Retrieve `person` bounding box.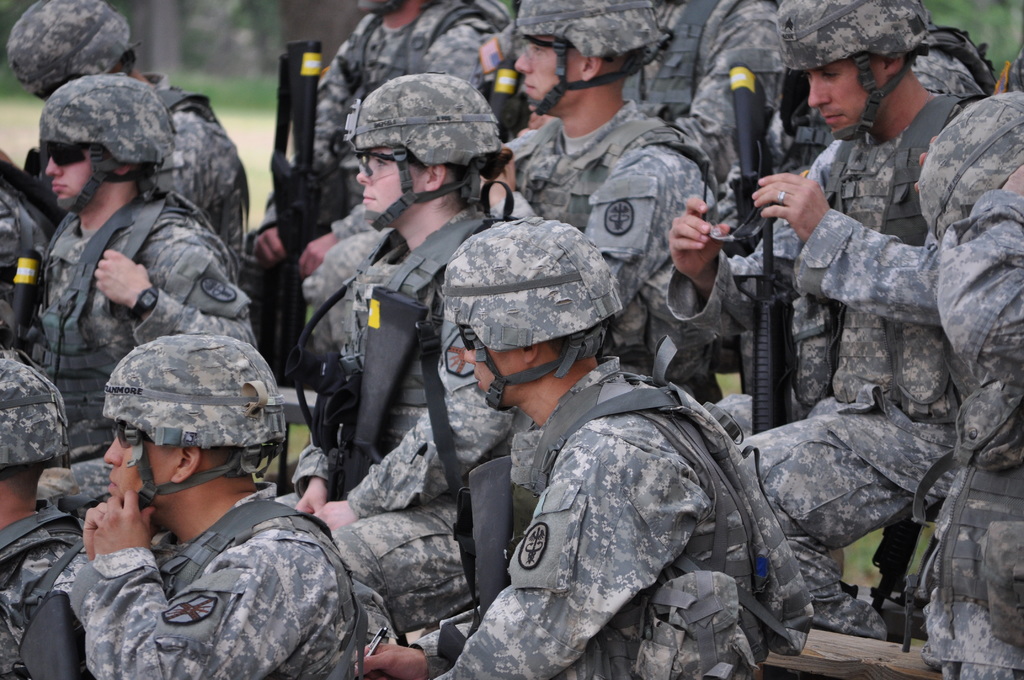
Bounding box: 1,0,252,270.
